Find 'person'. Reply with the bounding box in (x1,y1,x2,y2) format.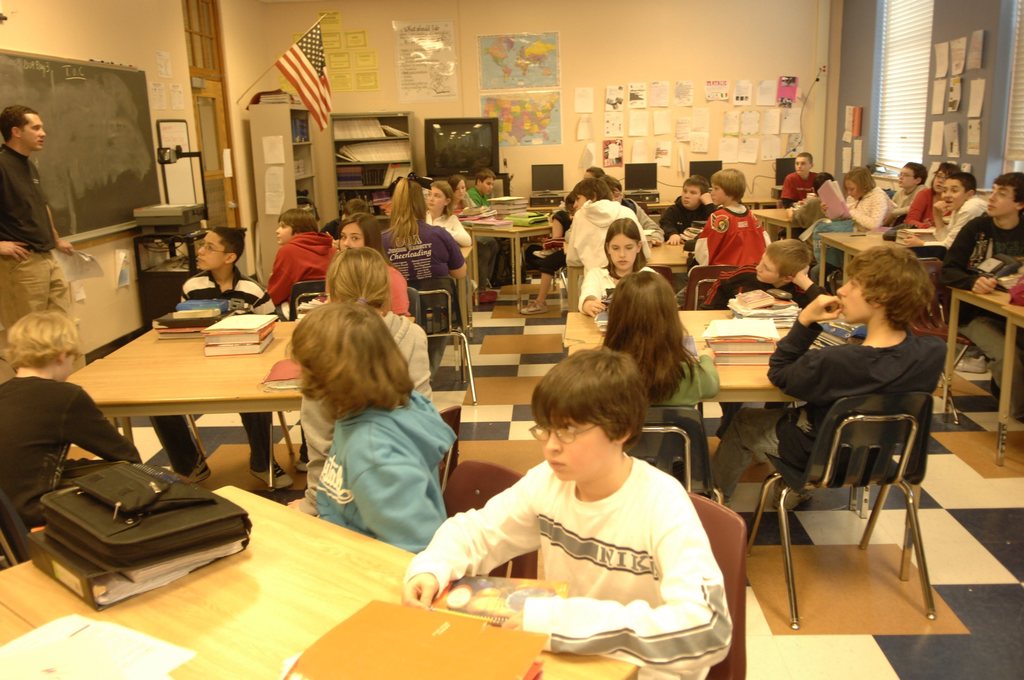
(461,170,511,291).
